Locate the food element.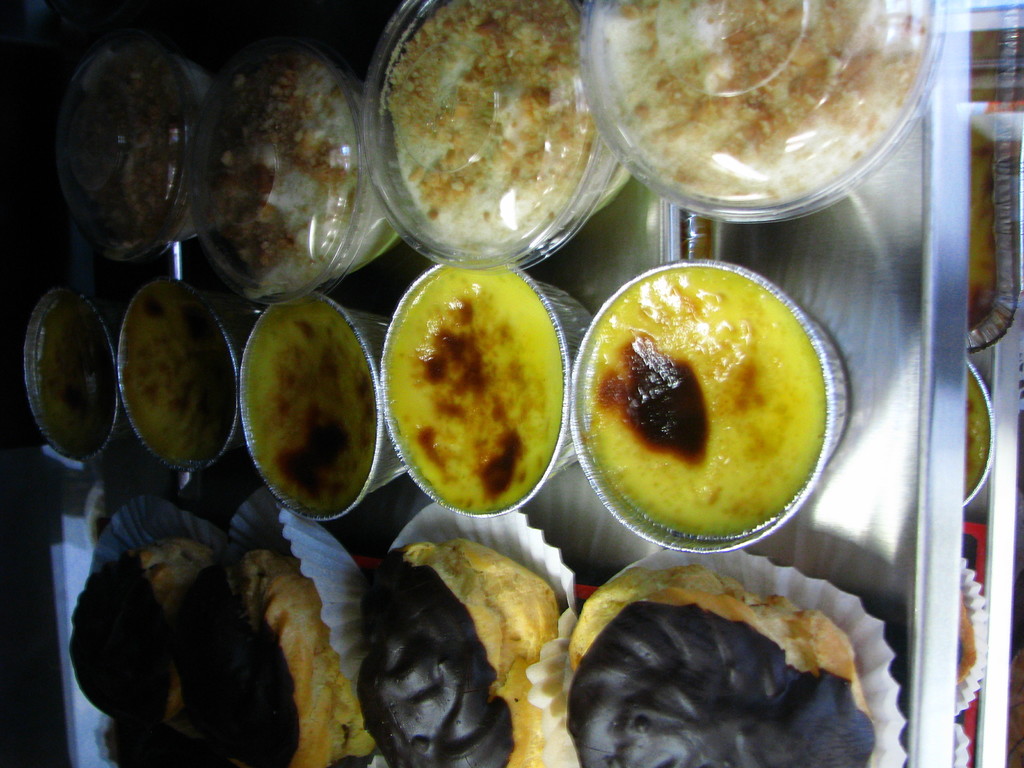
Element bbox: {"x1": 959, "y1": 589, "x2": 980, "y2": 685}.
